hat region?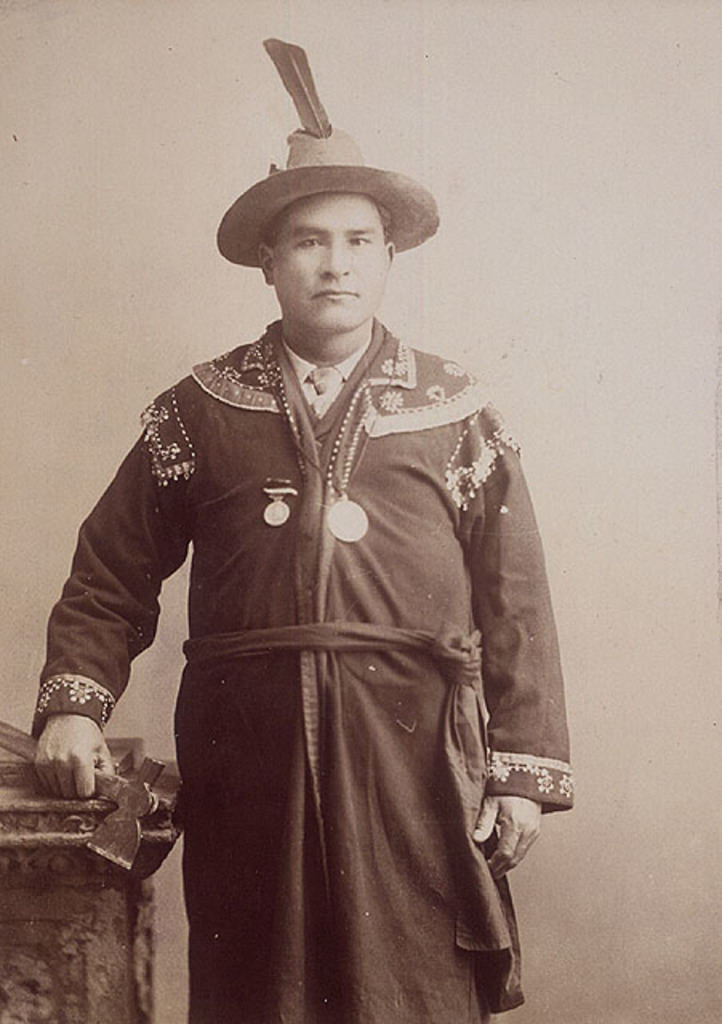
x1=208, y1=32, x2=443, y2=269
